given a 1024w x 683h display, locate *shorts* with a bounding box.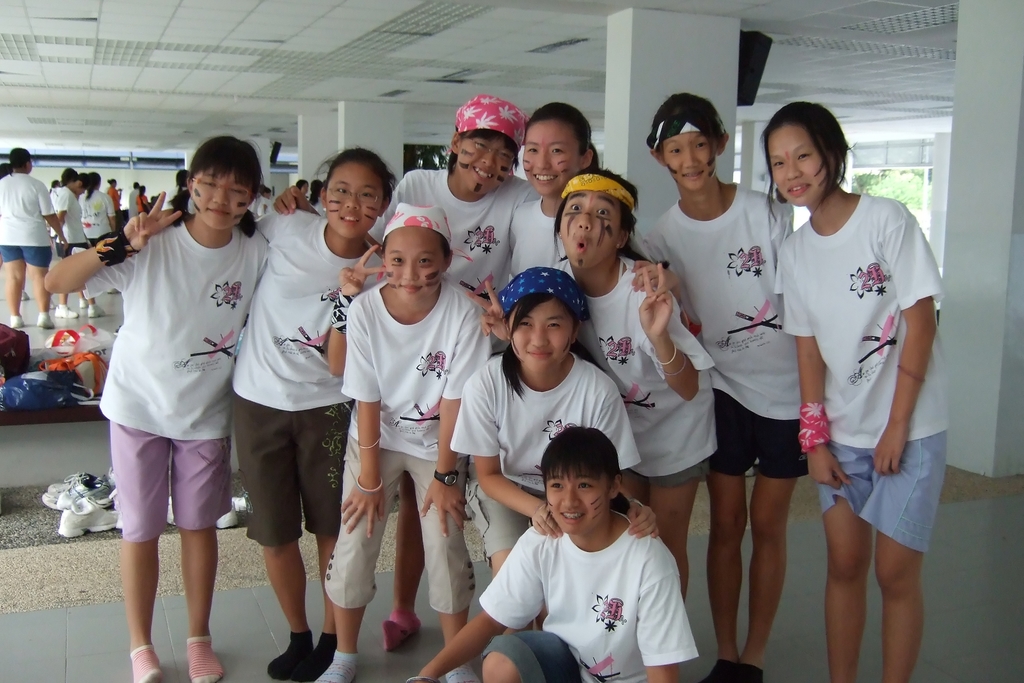
Located: 220/395/355/550.
